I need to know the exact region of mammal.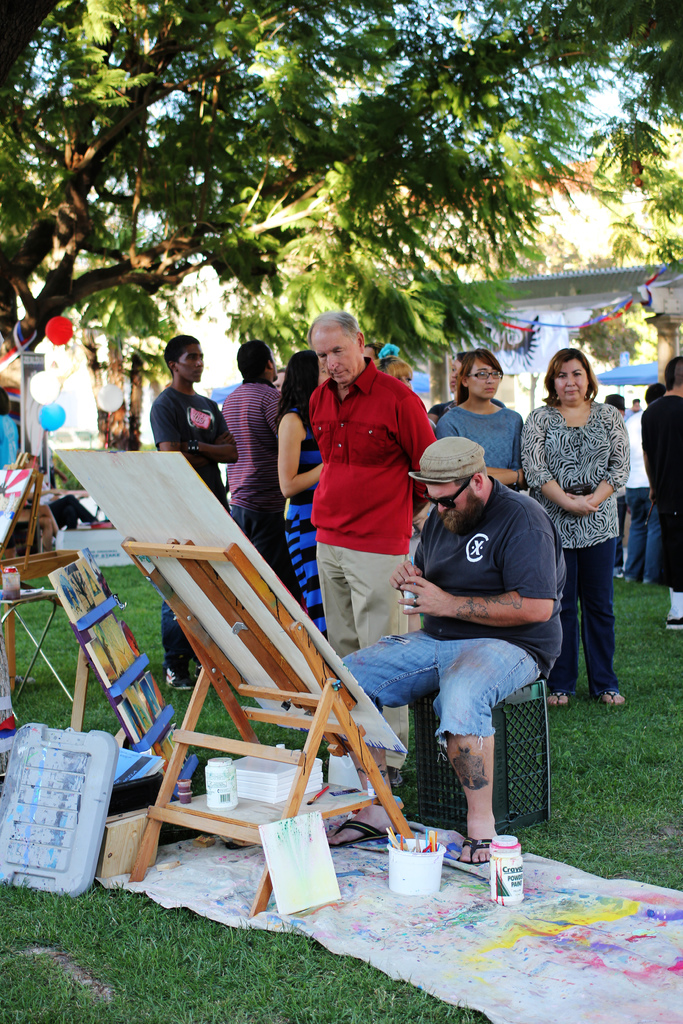
Region: x1=26, y1=468, x2=102, y2=525.
